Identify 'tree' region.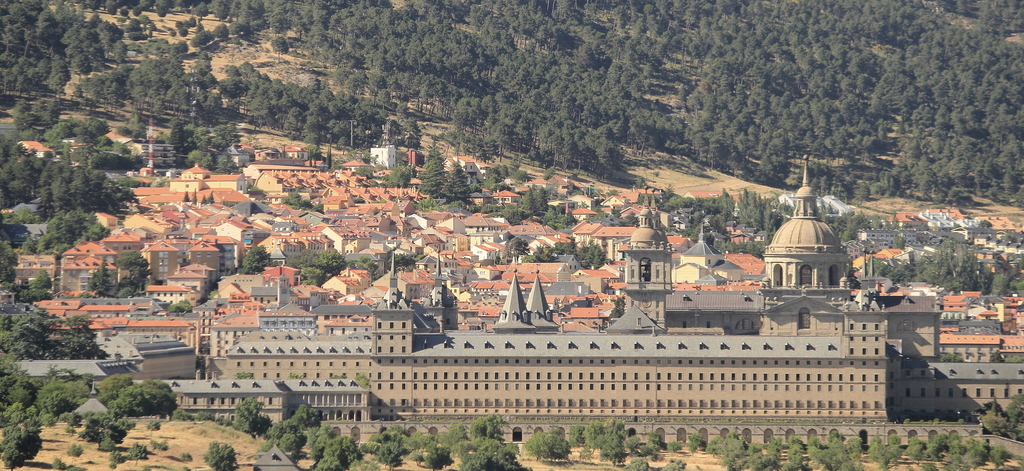
Region: detection(90, 76, 167, 100).
